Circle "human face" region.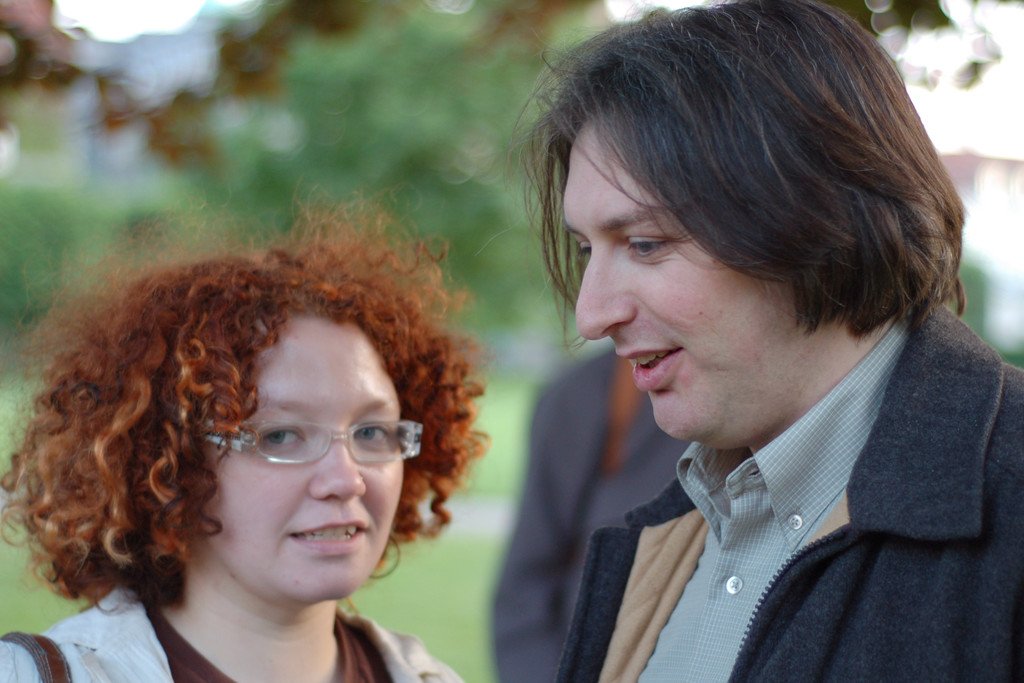
Region: (562,120,797,438).
